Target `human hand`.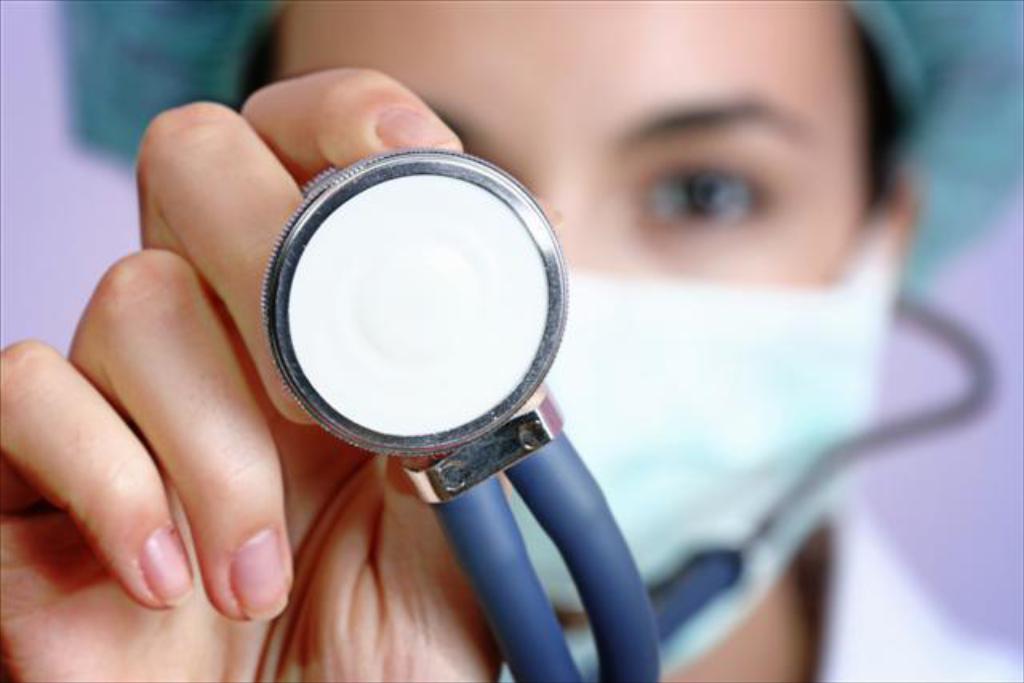
Target region: <bbox>0, 56, 507, 681</bbox>.
